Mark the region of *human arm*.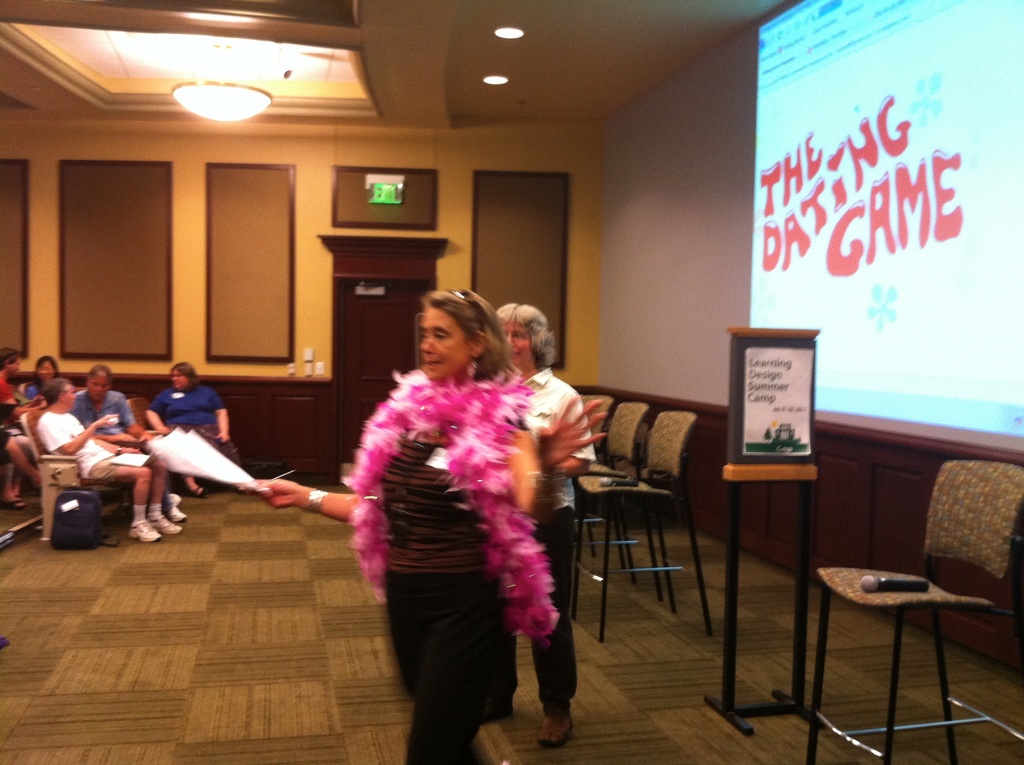
Region: 140:391:172:437.
